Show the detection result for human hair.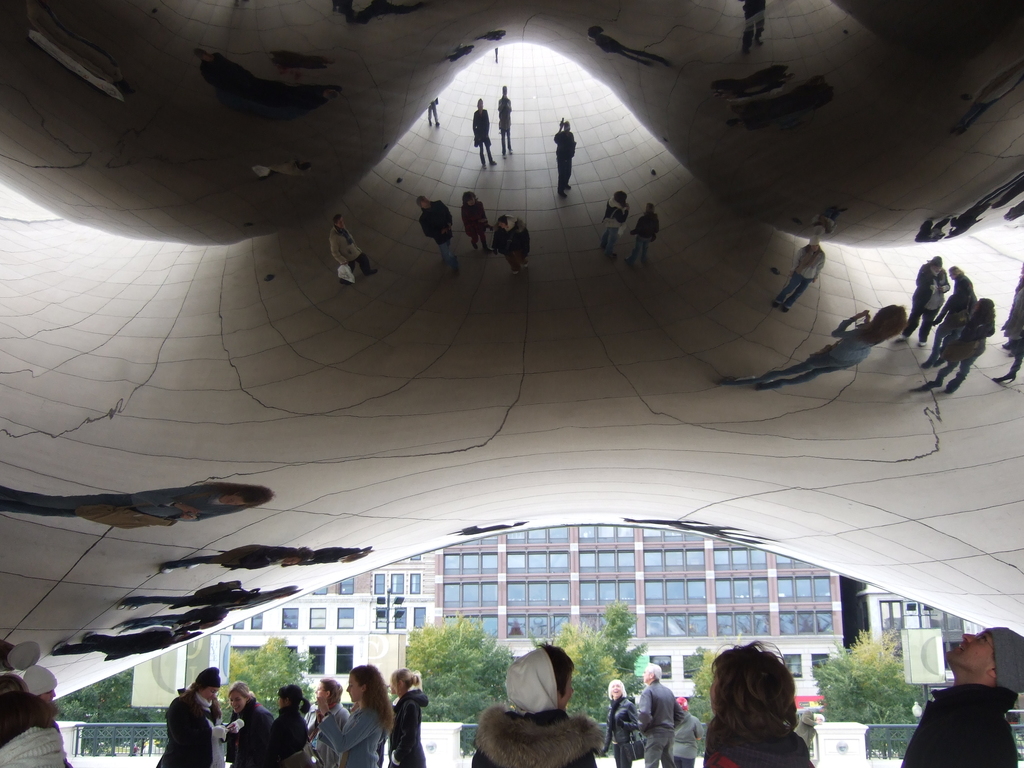
<bbox>536, 639, 574, 698</bbox>.
